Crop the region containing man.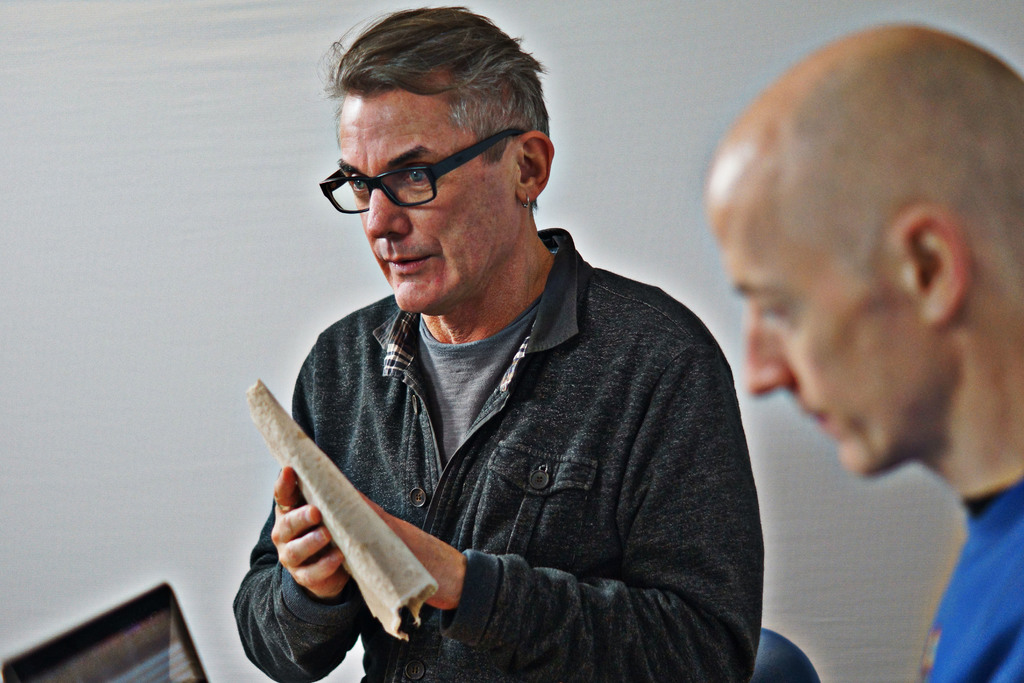
Crop region: 232/3/765/682.
